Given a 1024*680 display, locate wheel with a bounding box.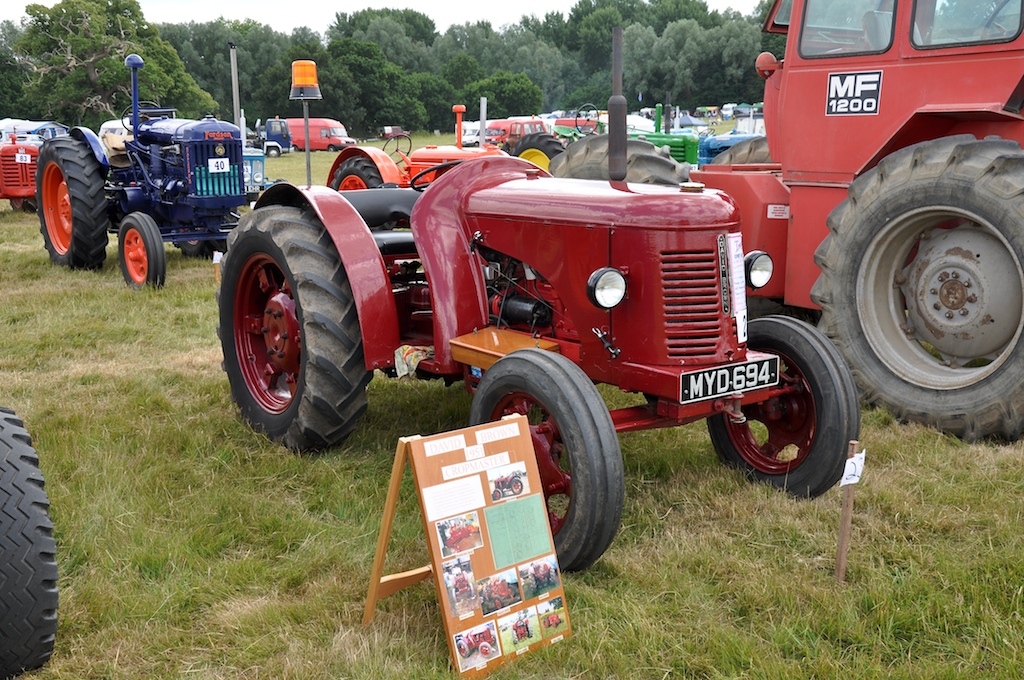
Located: crop(120, 210, 168, 294).
